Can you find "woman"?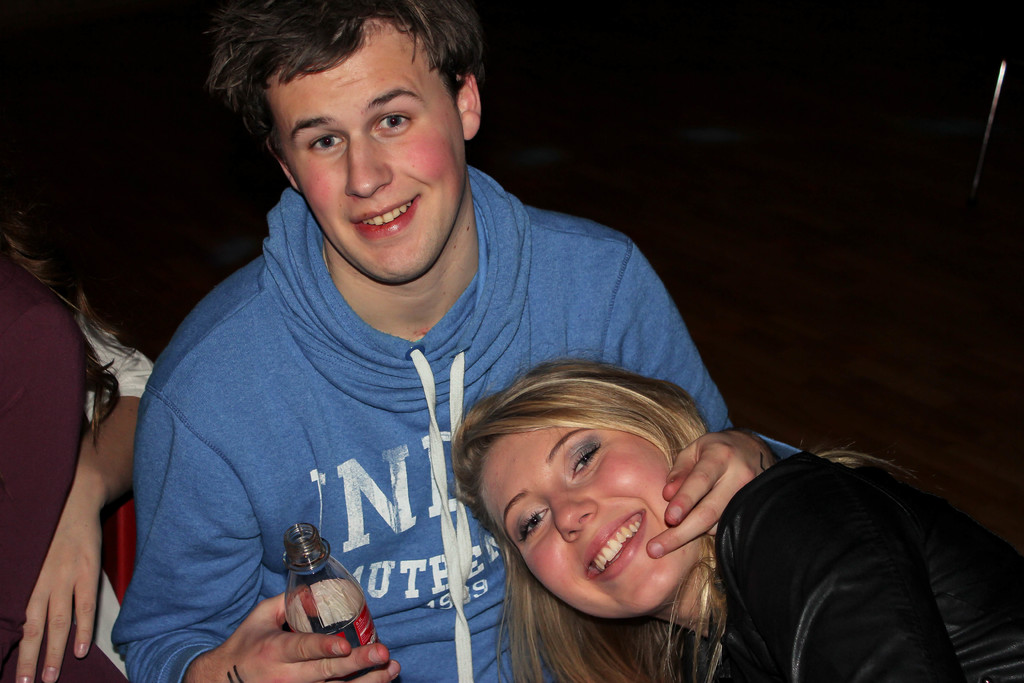
Yes, bounding box: (0, 199, 156, 682).
